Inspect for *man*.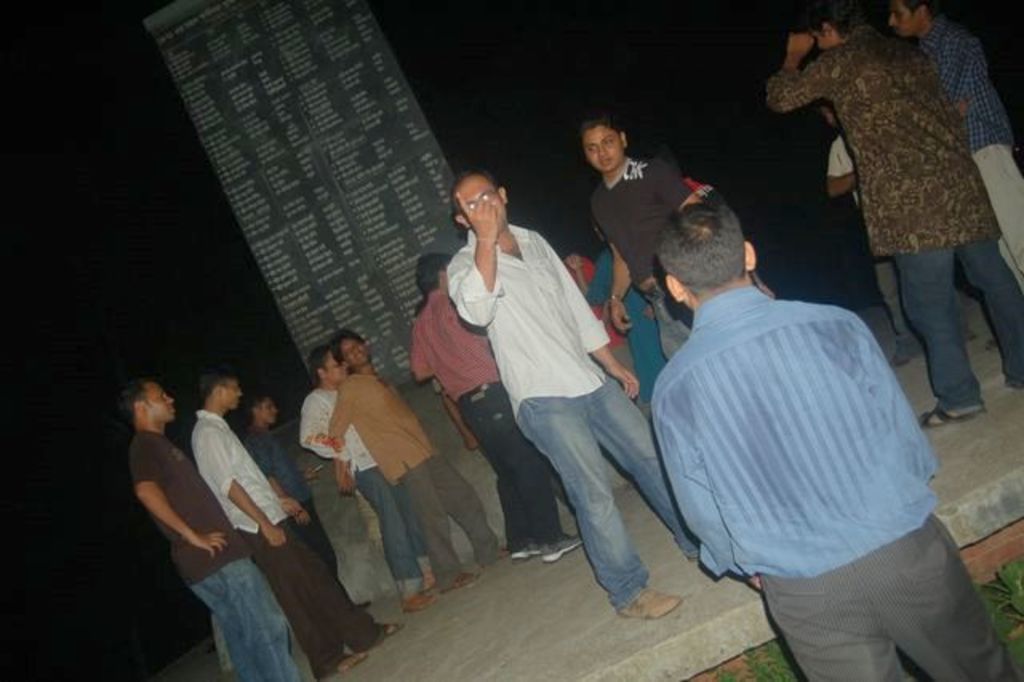
Inspection: 638, 205, 973, 648.
